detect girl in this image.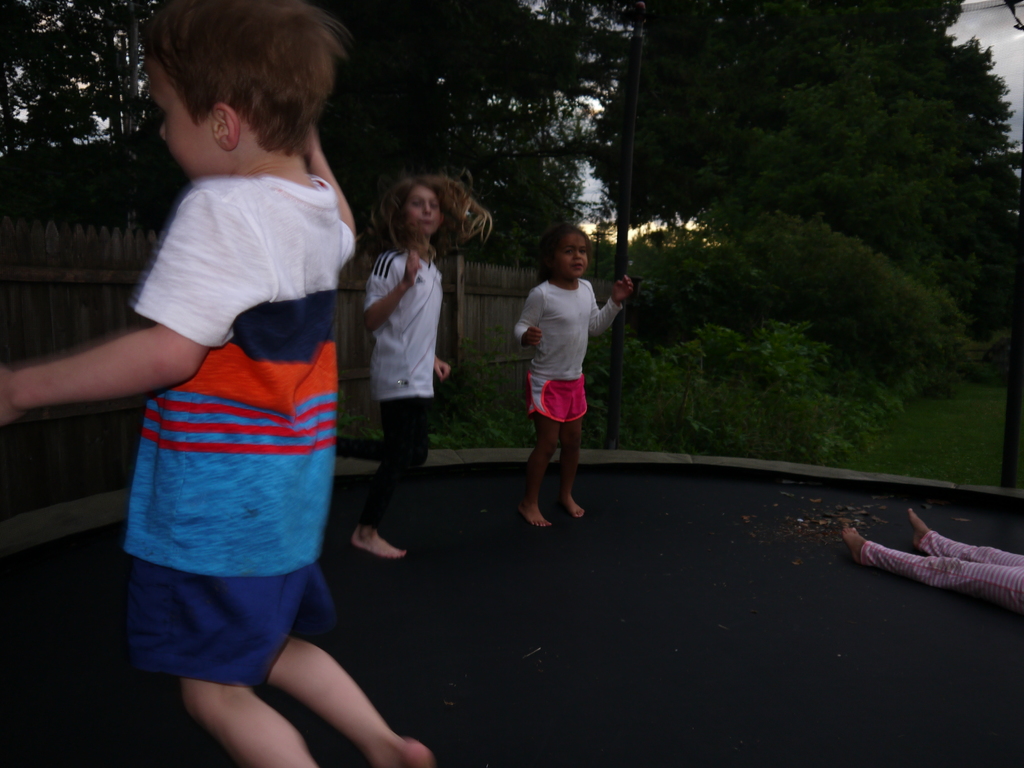
Detection: <bbox>508, 225, 638, 529</bbox>.
